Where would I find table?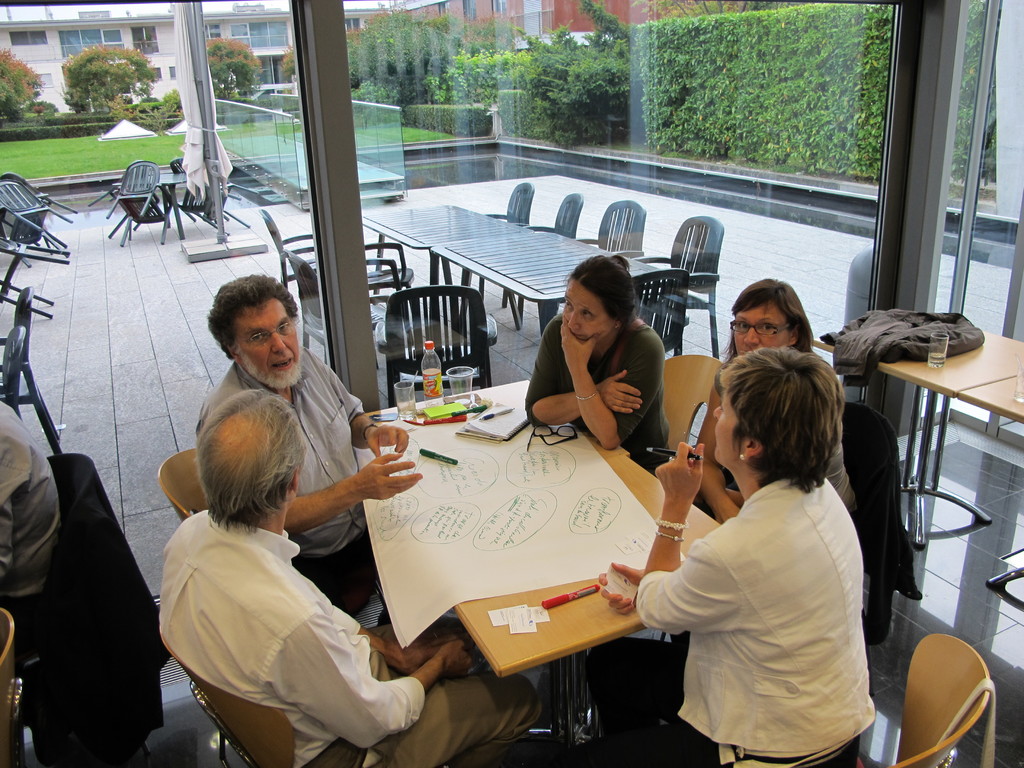
At <box>364,205,530,302</box>.
